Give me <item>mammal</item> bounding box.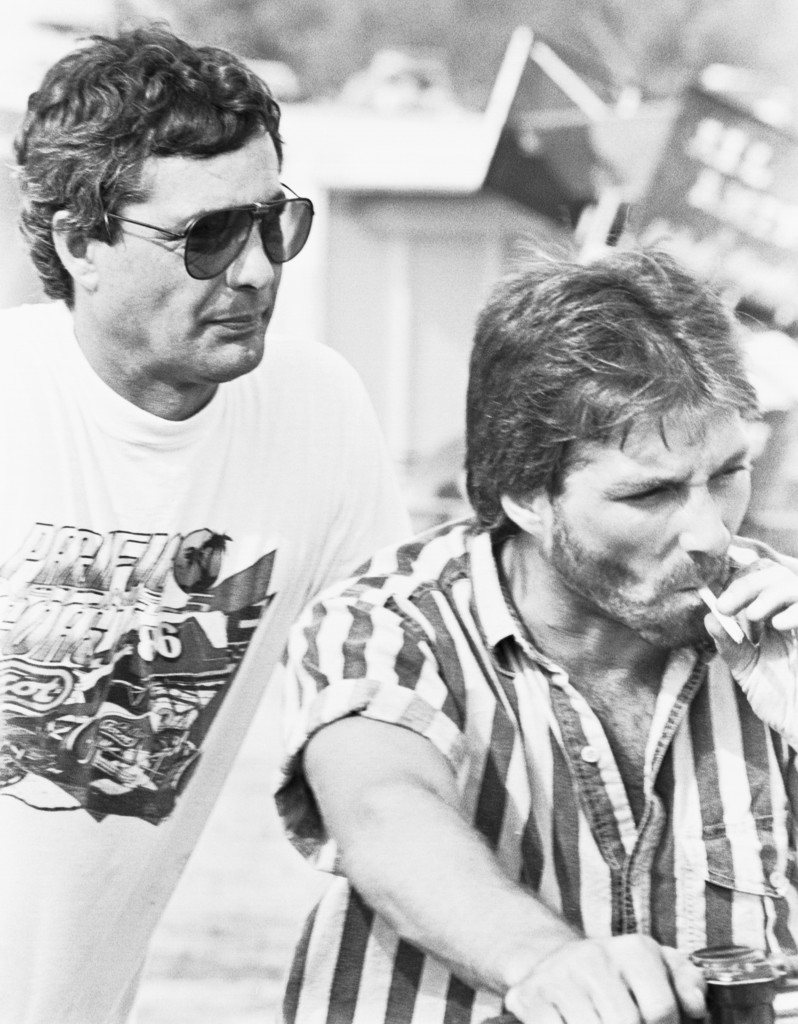
(226, 237, 777, 1023).
